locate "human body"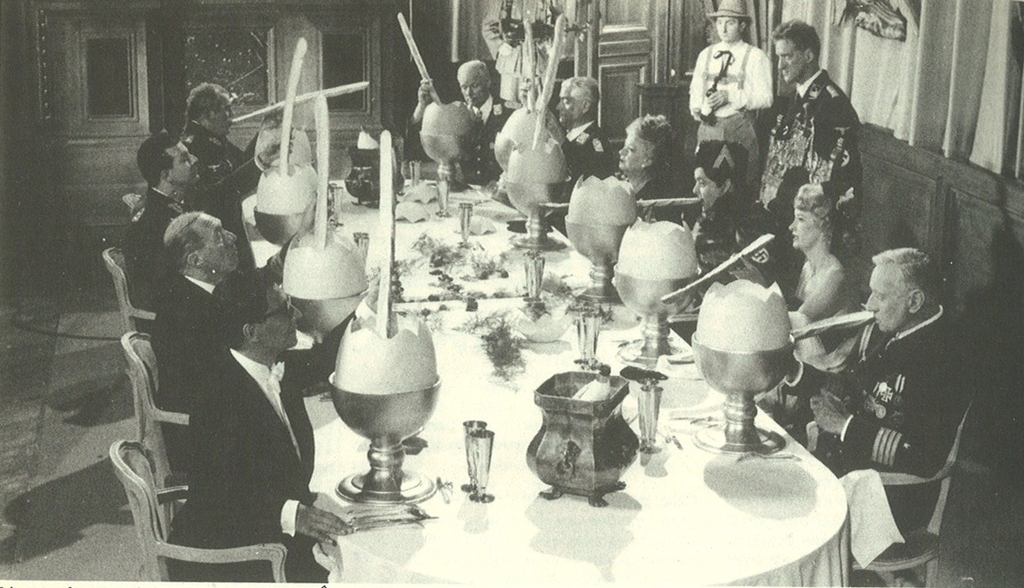
<region>403, 56, 517, 204</region>
